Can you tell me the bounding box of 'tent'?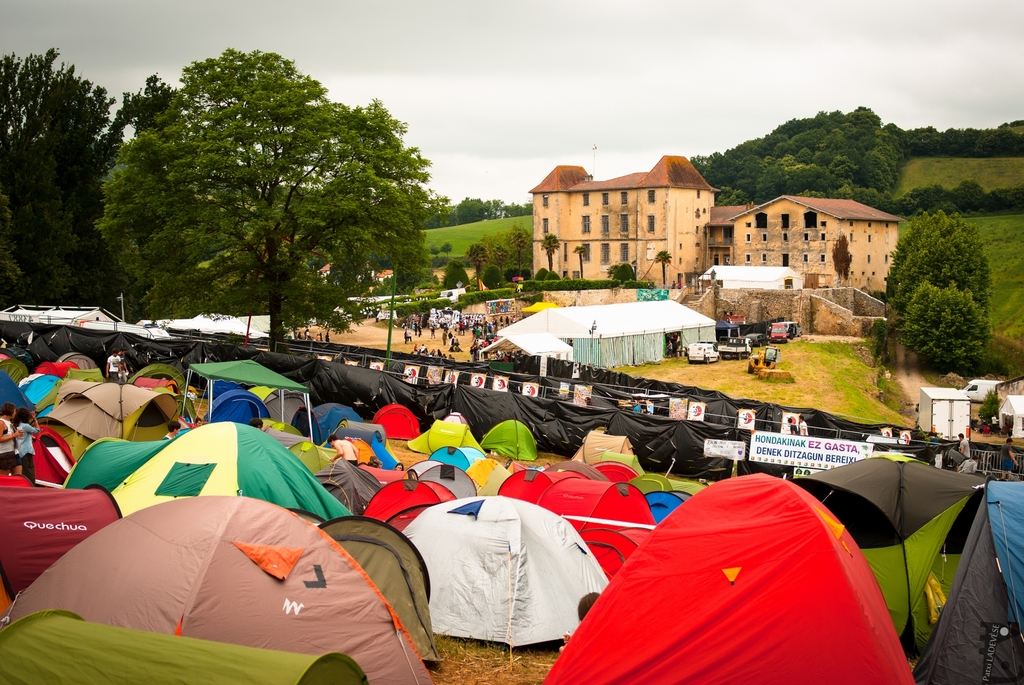
pyautogui.locateOnScreen(0, 498, 438, 684).
